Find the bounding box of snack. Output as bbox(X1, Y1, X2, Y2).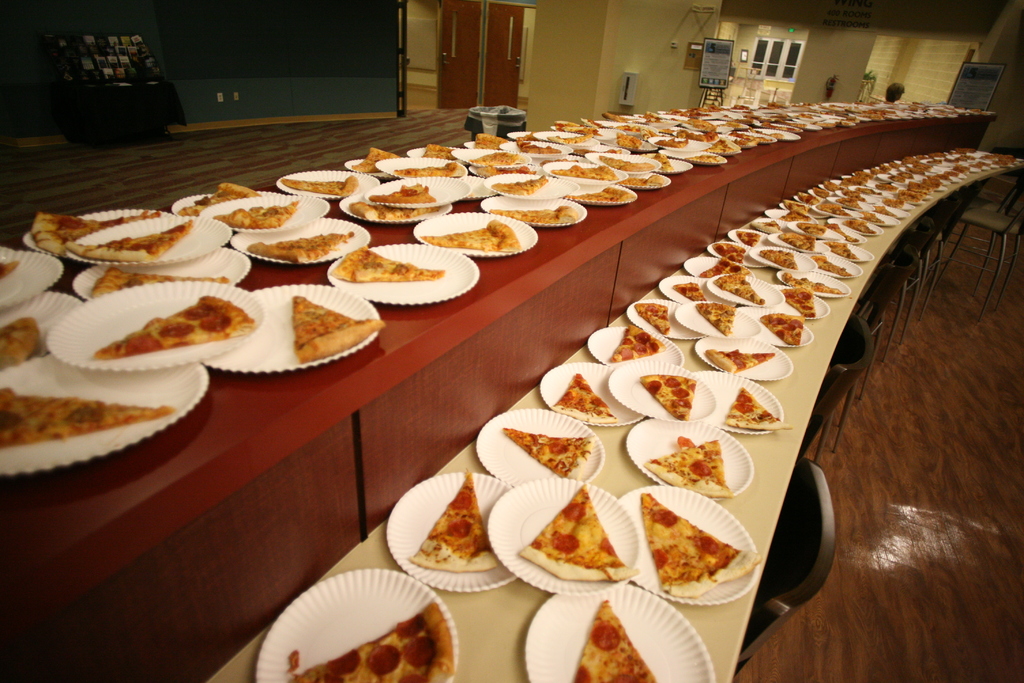
bbox(779, 286, 817, 317).
